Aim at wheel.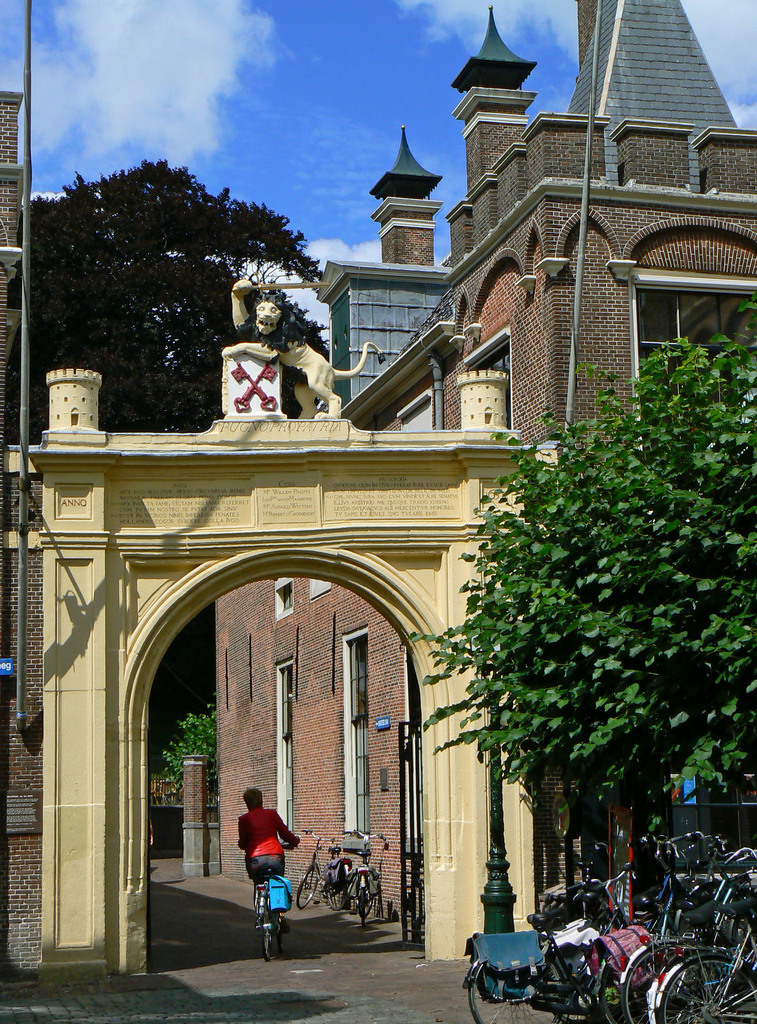
Aimed at (623, 935, 689, 1023).
